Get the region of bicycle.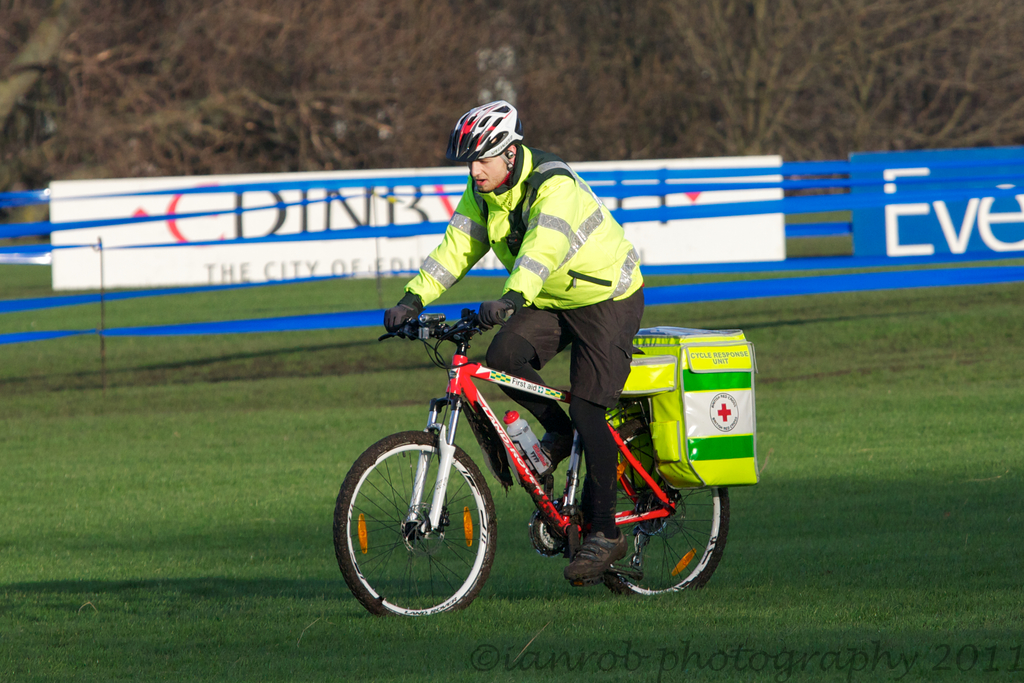
[326,304,760,628].
